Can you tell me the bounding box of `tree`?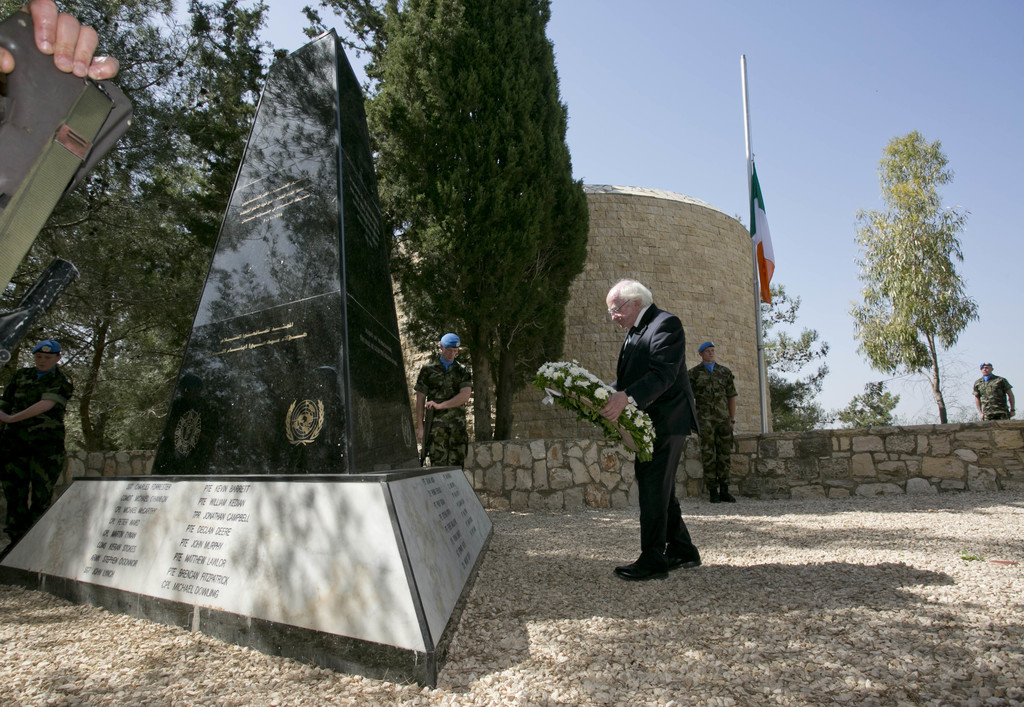
select_region(1, 0, 154, 453).
